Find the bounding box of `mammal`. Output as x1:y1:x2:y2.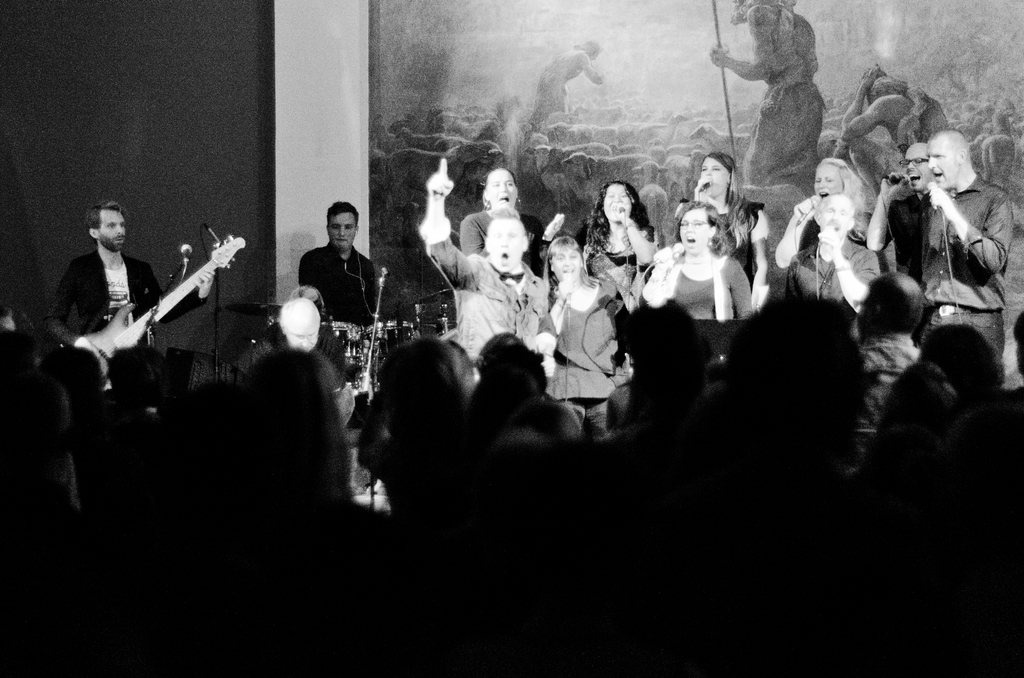
227:290:344:444.
